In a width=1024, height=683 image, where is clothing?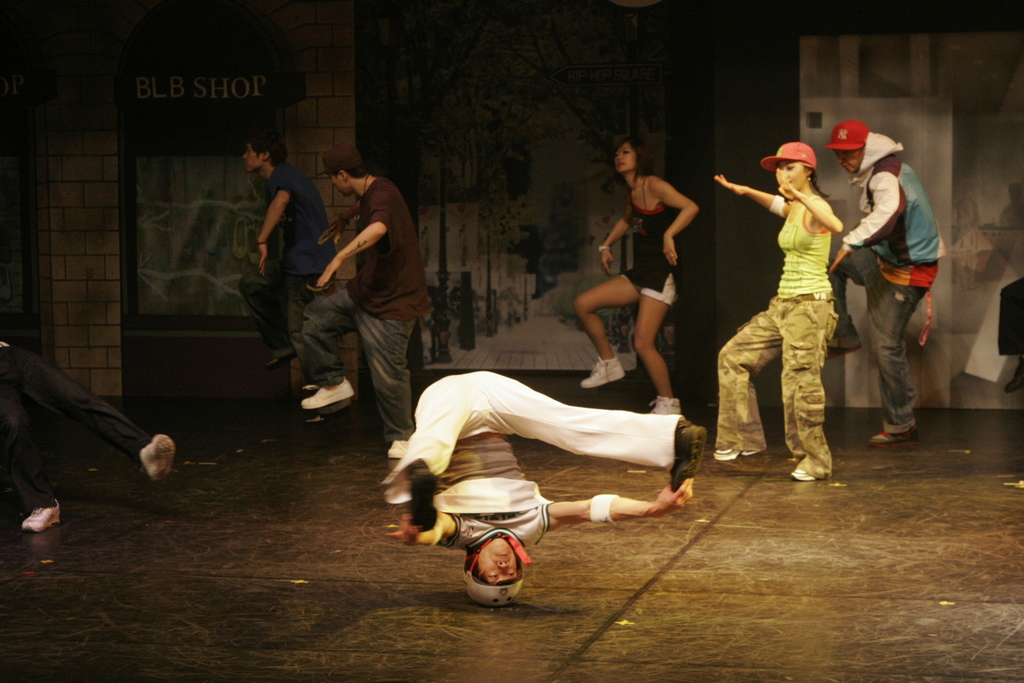
select_region(714, 191, 840, 477).
